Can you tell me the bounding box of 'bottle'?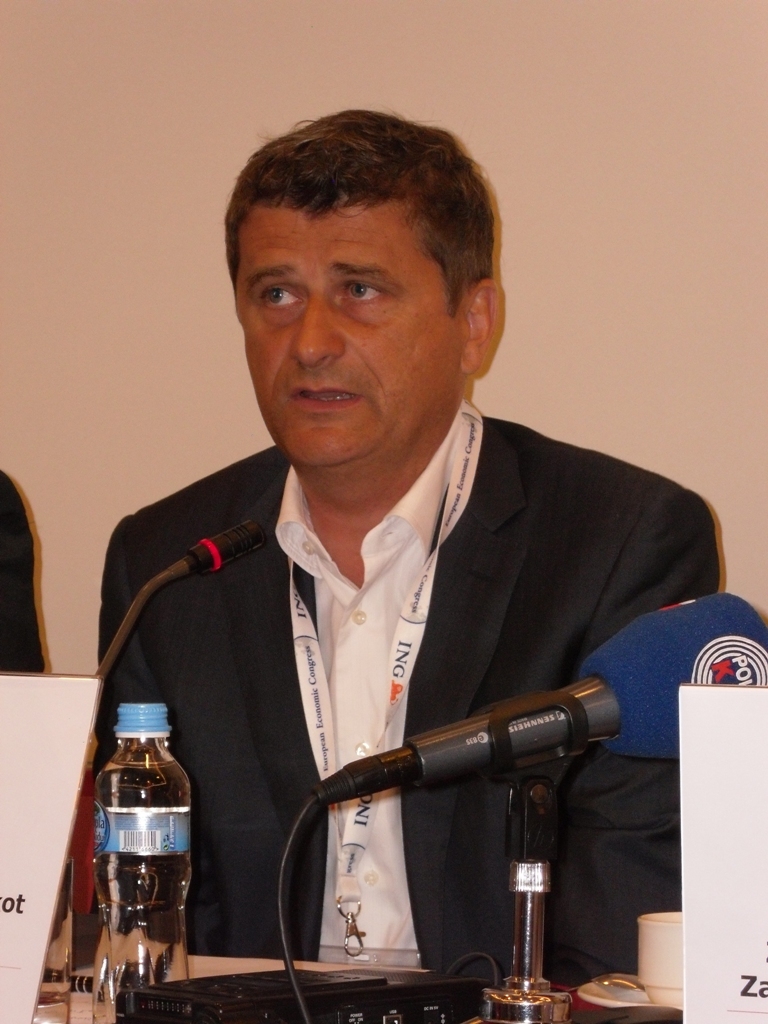
97,702,198,1023.
